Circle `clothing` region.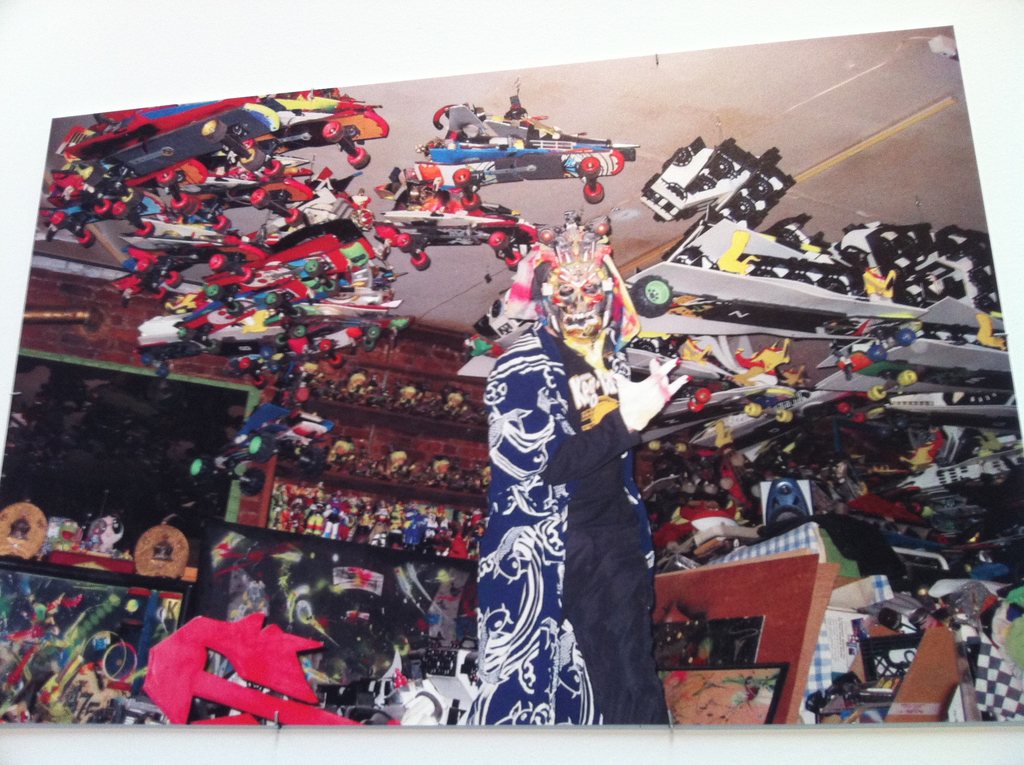
Region: (left=461, top=244, right=680, bottom=736).
